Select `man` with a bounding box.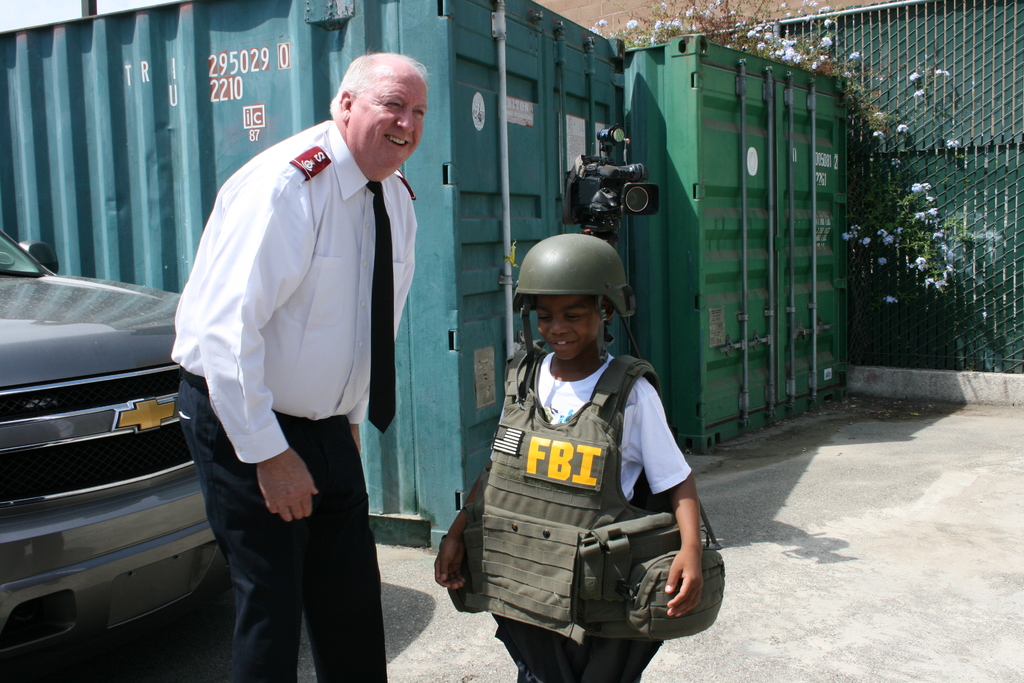
detection(170, 71, 452, 625).
